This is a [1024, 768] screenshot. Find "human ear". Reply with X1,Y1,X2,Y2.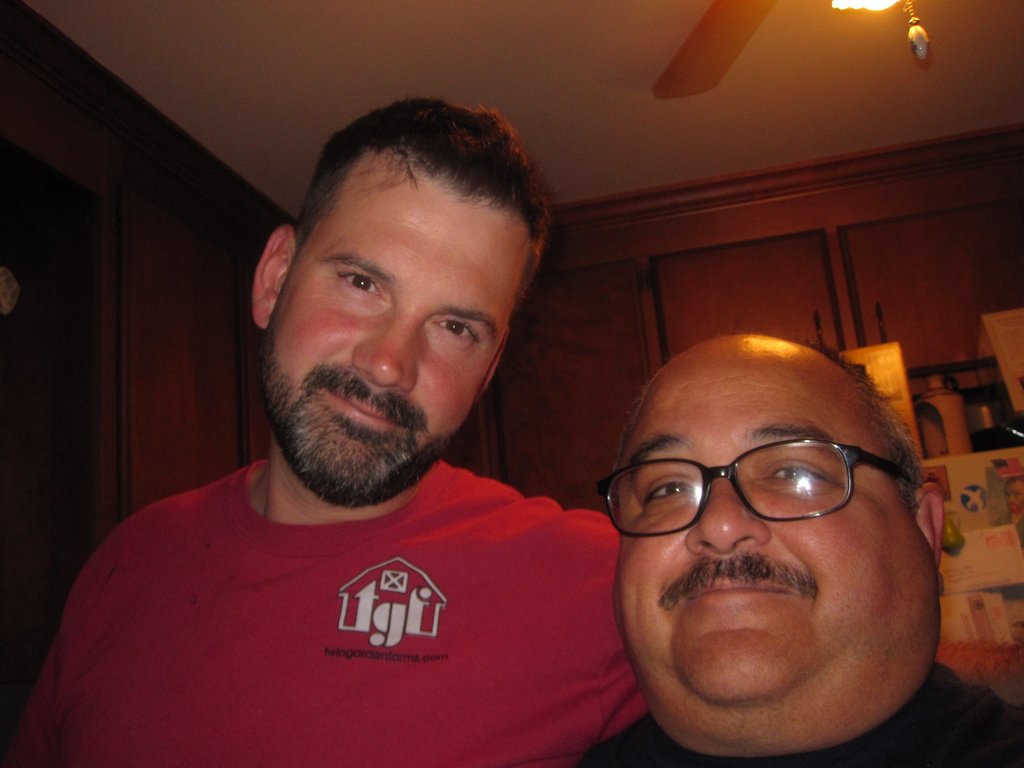
251,225,295,330.
